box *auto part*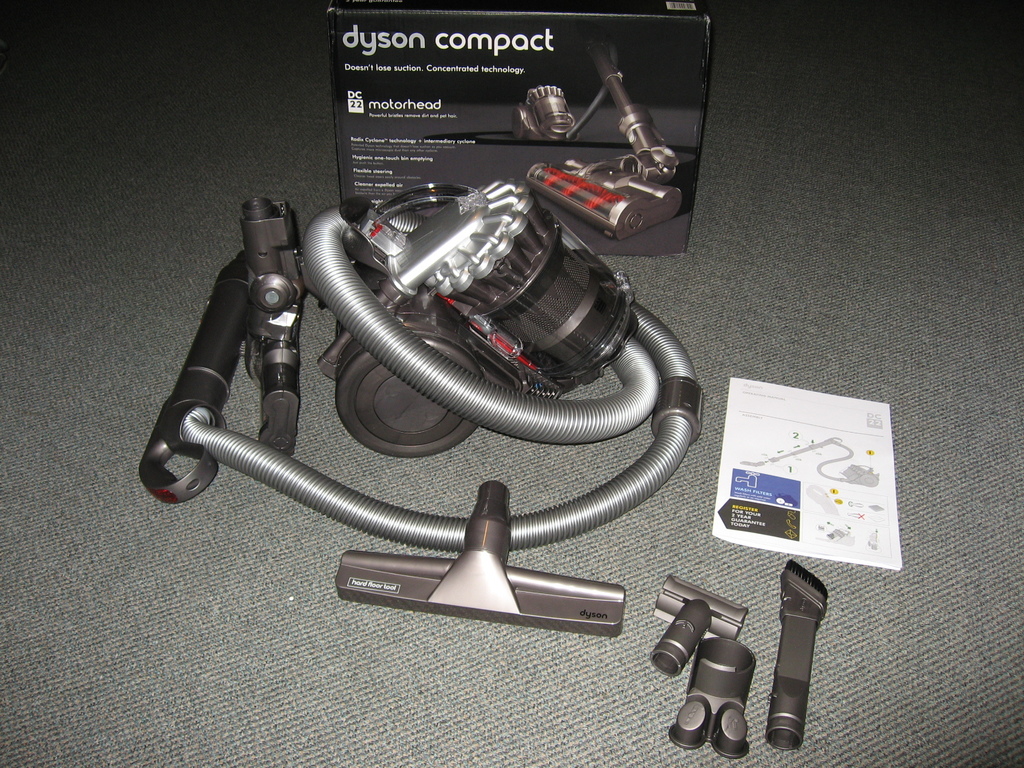
rect(767, 560, 832, 745)
